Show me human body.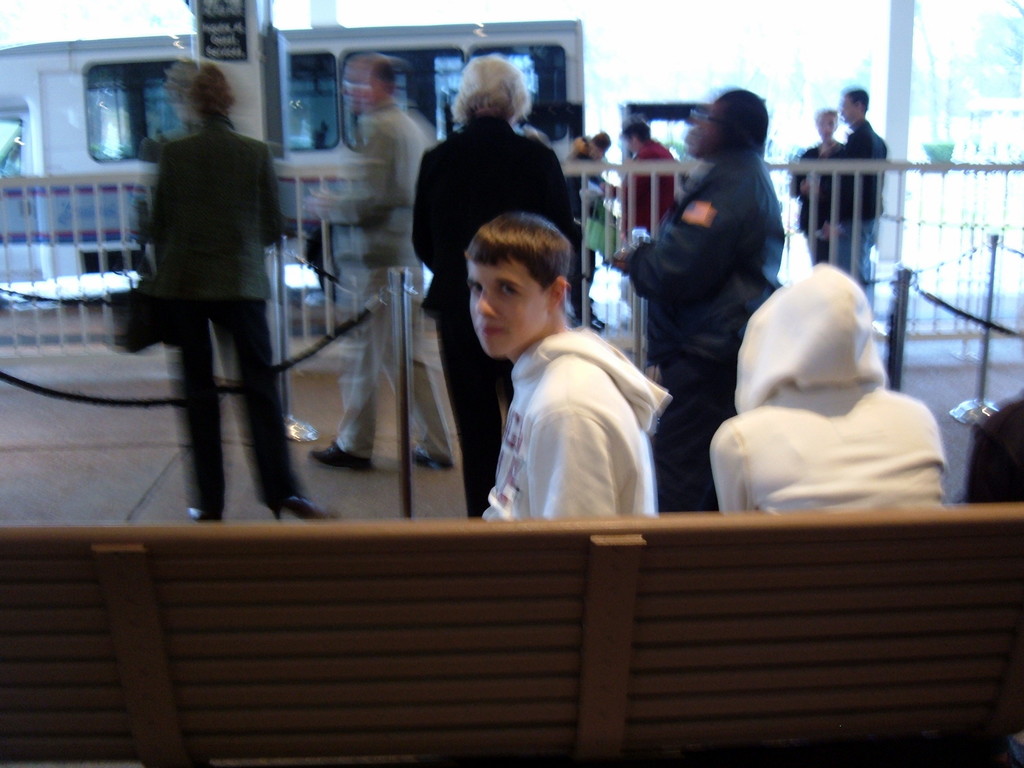
human body is here: [left=422, top=67, right=581, bottom=520].
